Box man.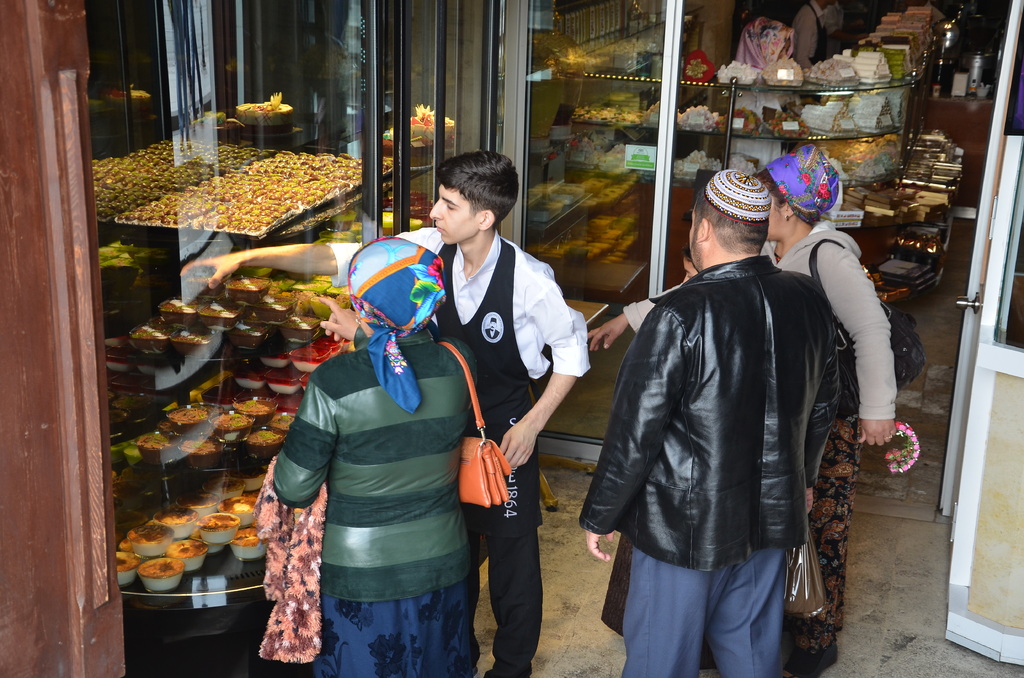
bbox=[170, 146, 594, 668].
